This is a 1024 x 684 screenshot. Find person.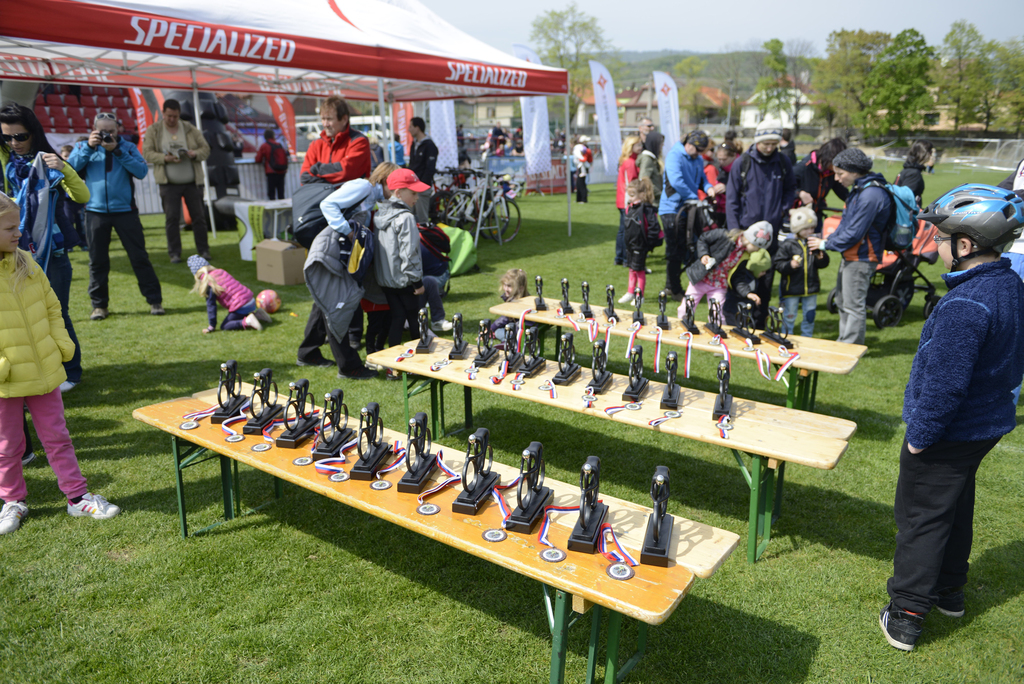
Bounding box: 369,173,433,350.
